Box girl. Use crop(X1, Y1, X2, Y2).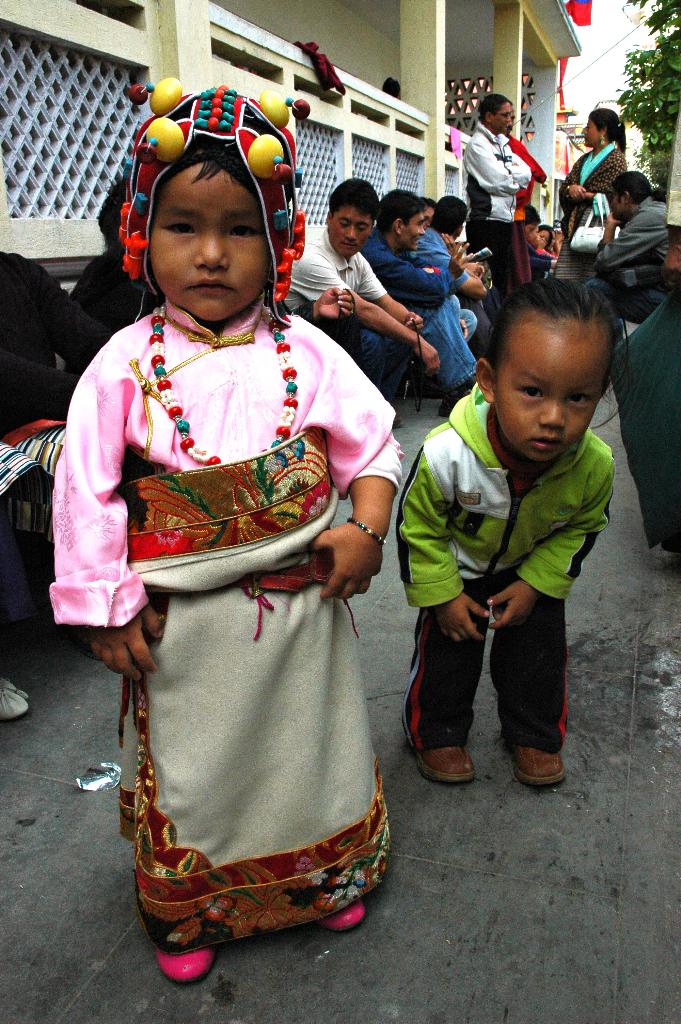
crop(45, 87, 404, 982).
